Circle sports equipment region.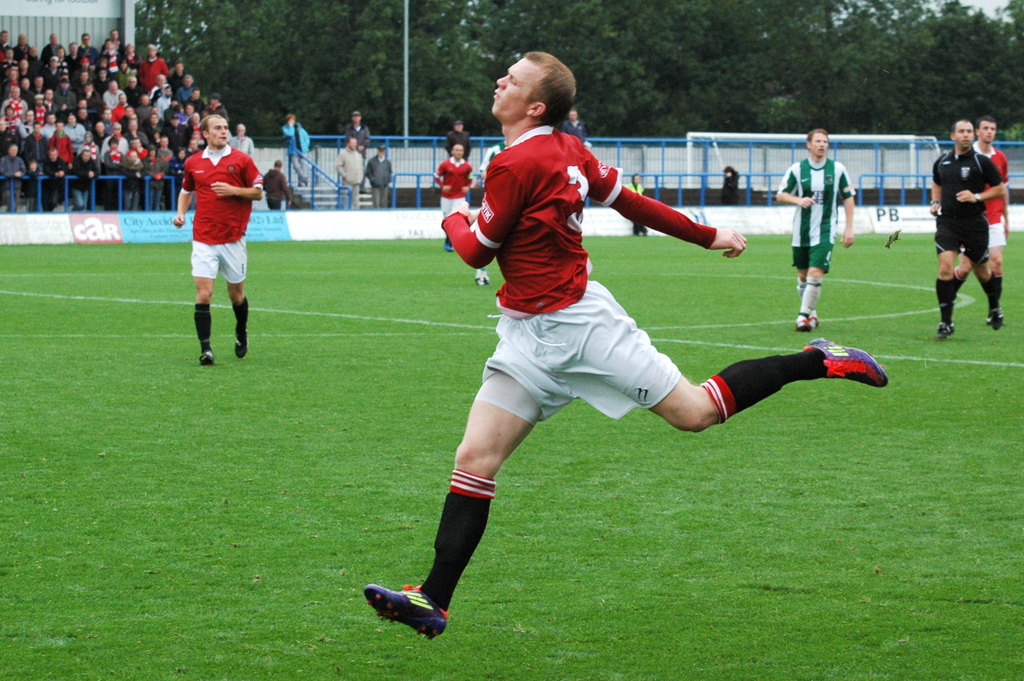
Region: box=[360, 582, 450, 639].
